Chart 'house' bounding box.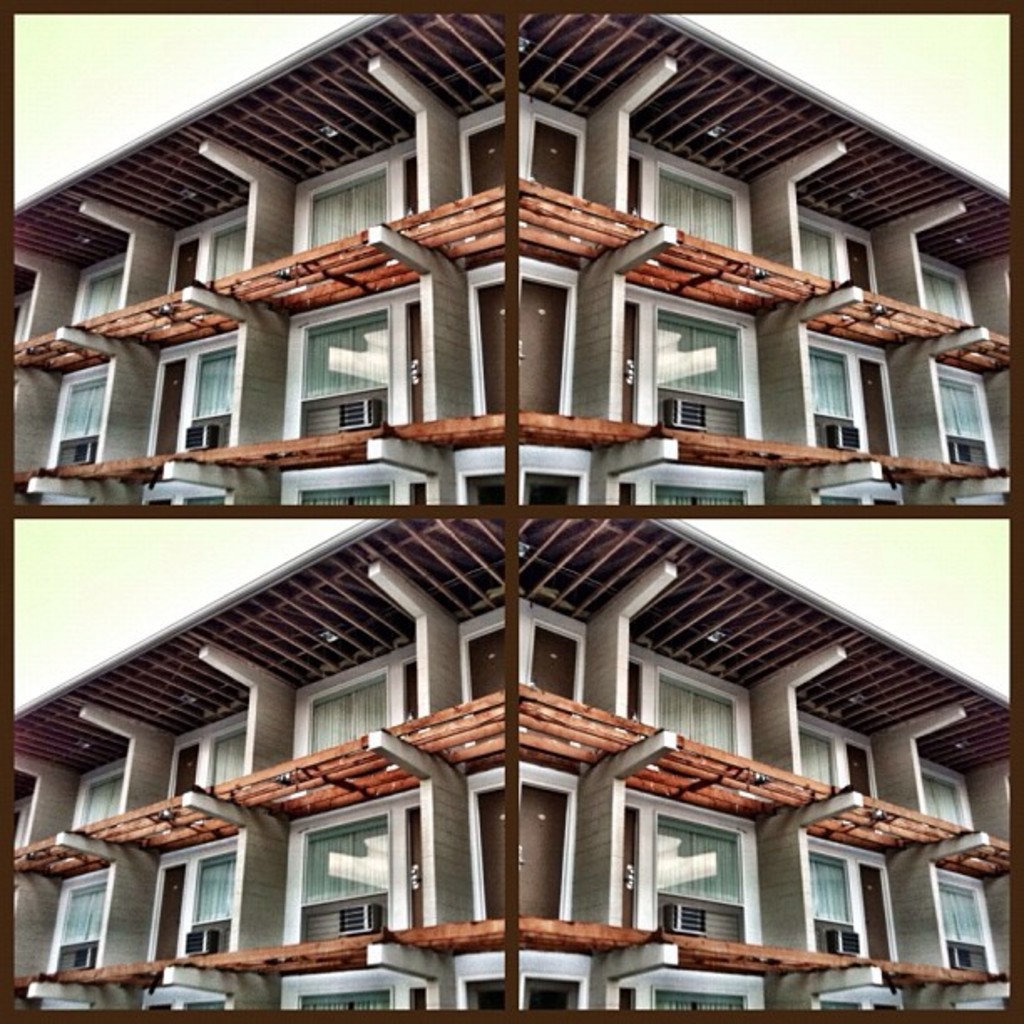
Charted: l=0, t=0, r=1022, b=507.
